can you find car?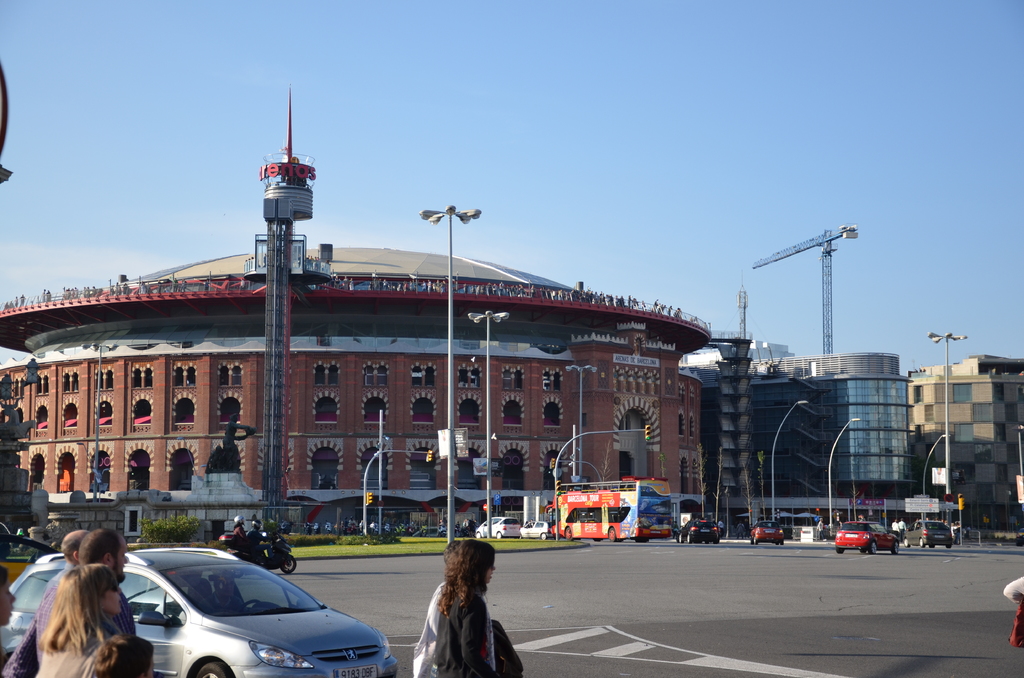
Yes, bounding box: (left=0, top=542, right=394, bottom=677).
